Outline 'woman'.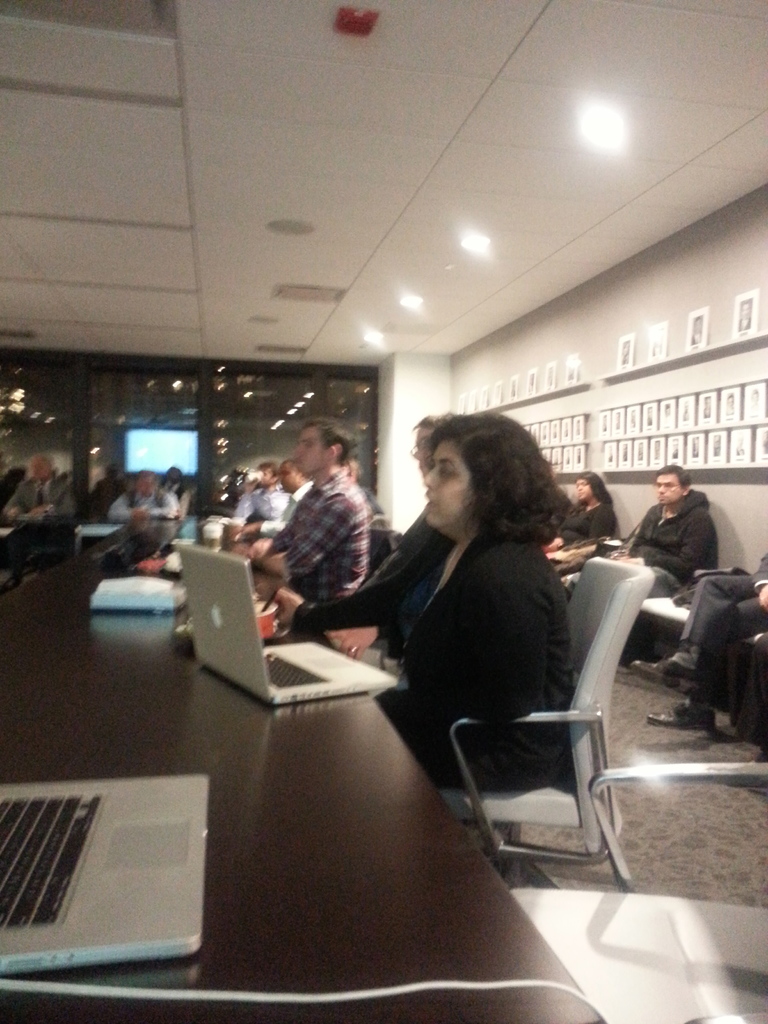
Outline: locate(326, 404, 605, 842).
